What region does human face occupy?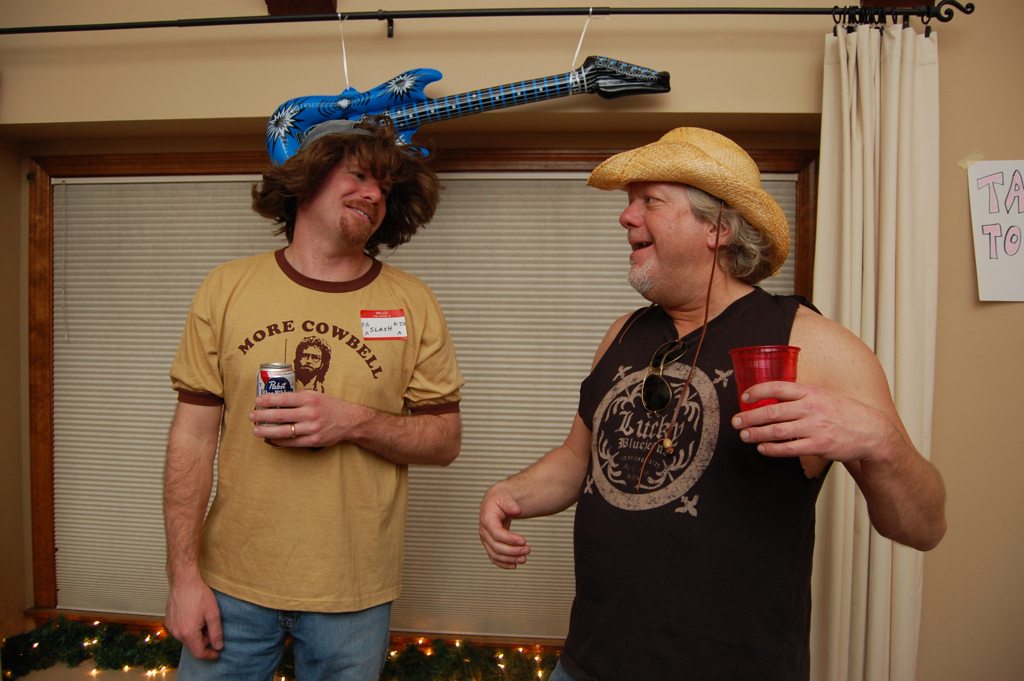
311:152:388:255.
